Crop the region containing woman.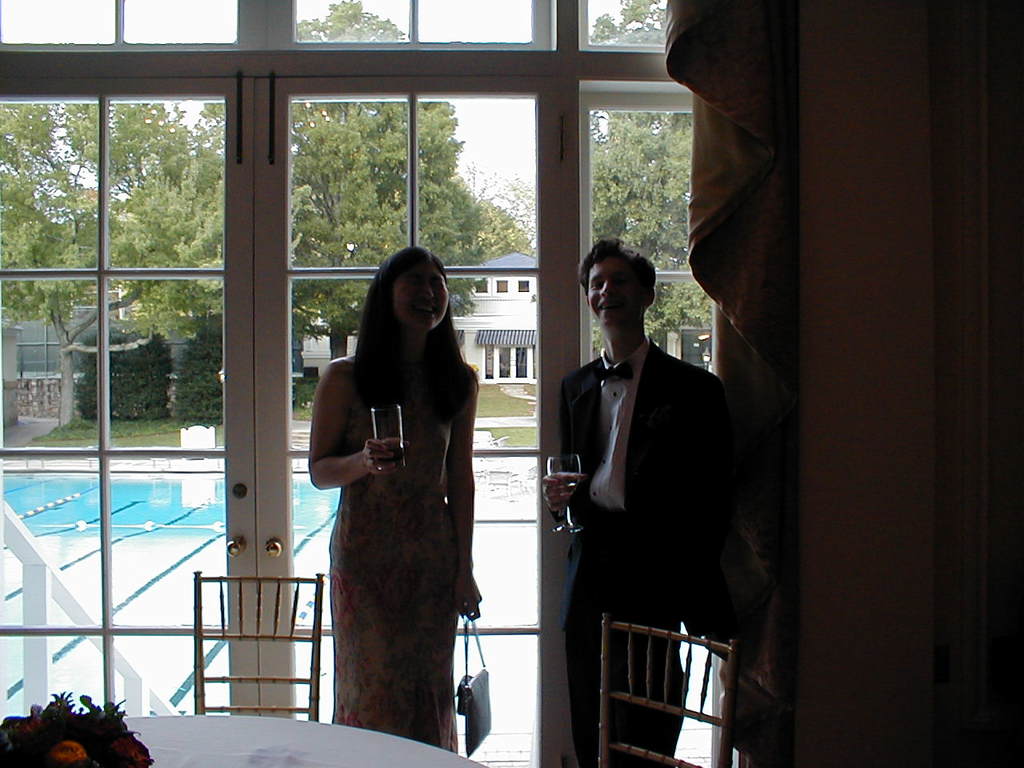
Crop region: region(303, 228, 482, 730).
